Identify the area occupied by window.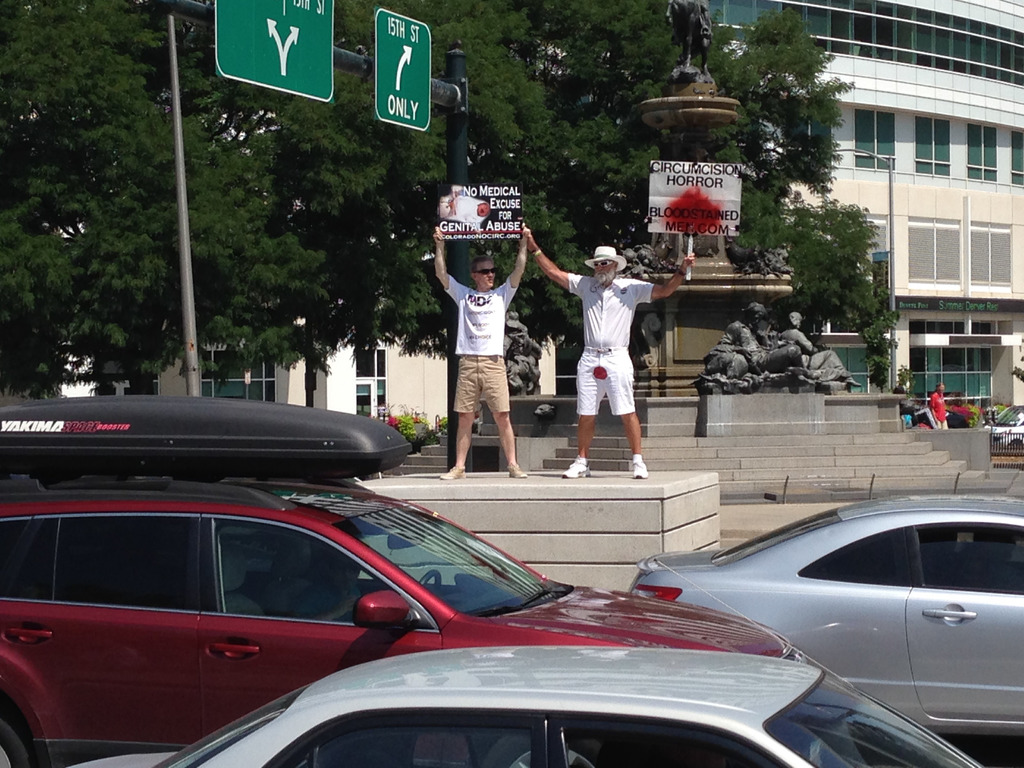
Area: box=[1009, 129, 1023, 185].
